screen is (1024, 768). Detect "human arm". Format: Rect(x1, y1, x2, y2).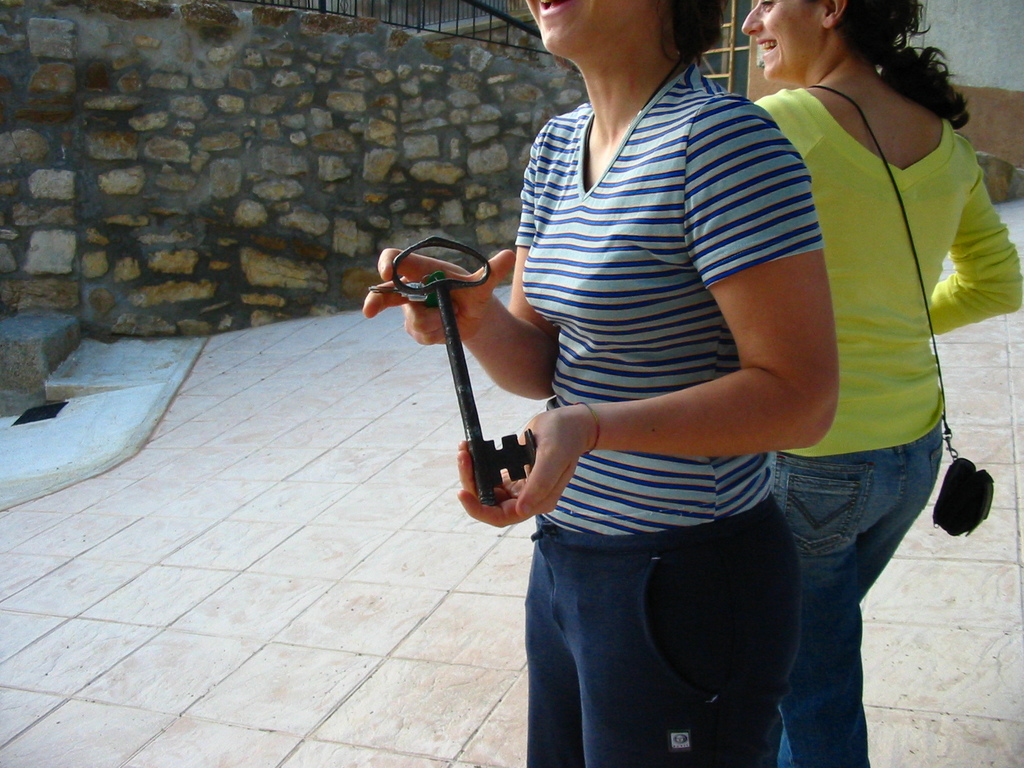
Rect(928, 156, 1023, 341).
